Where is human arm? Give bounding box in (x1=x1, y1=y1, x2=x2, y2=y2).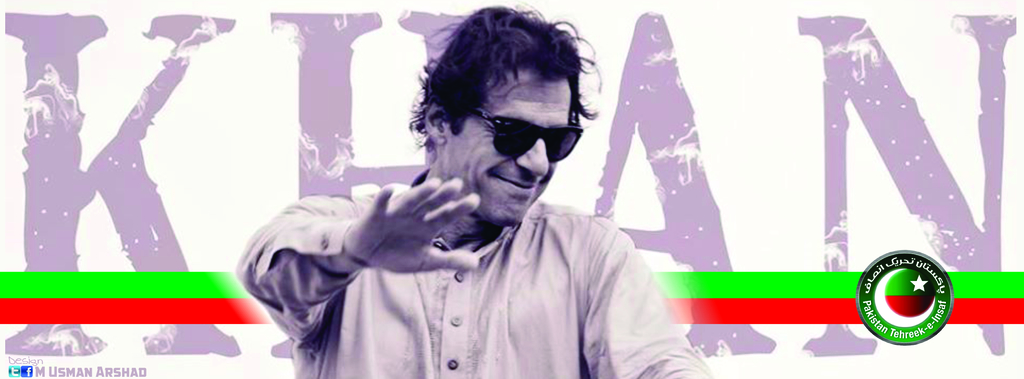
(x1=237, y1=181, x2=482, y2=333).
